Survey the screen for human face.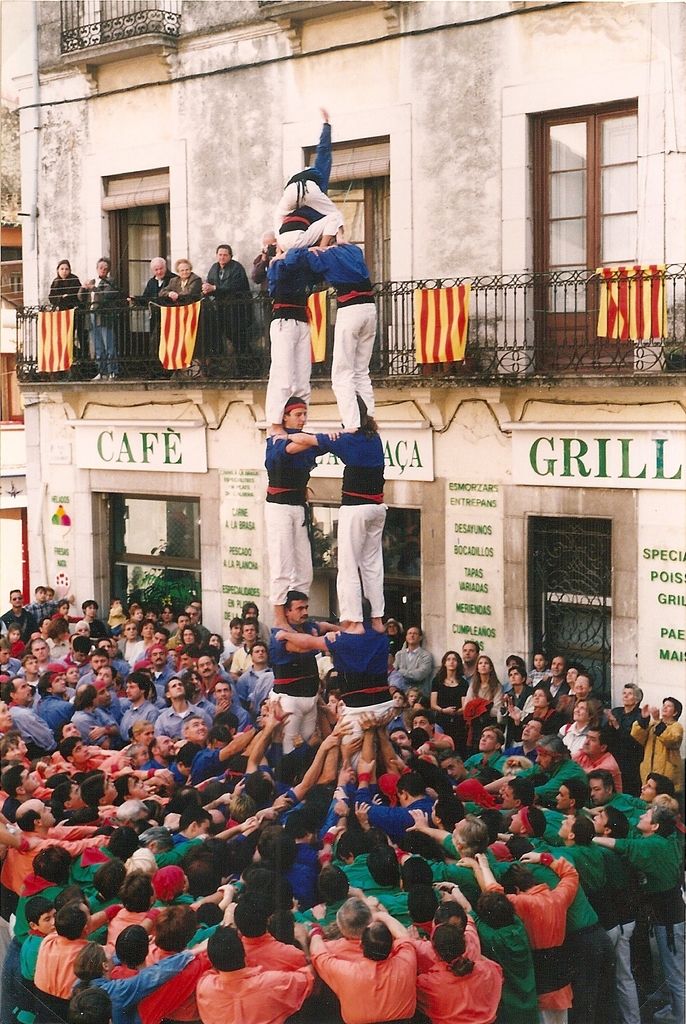
Survey found: 97:261:109:279.
